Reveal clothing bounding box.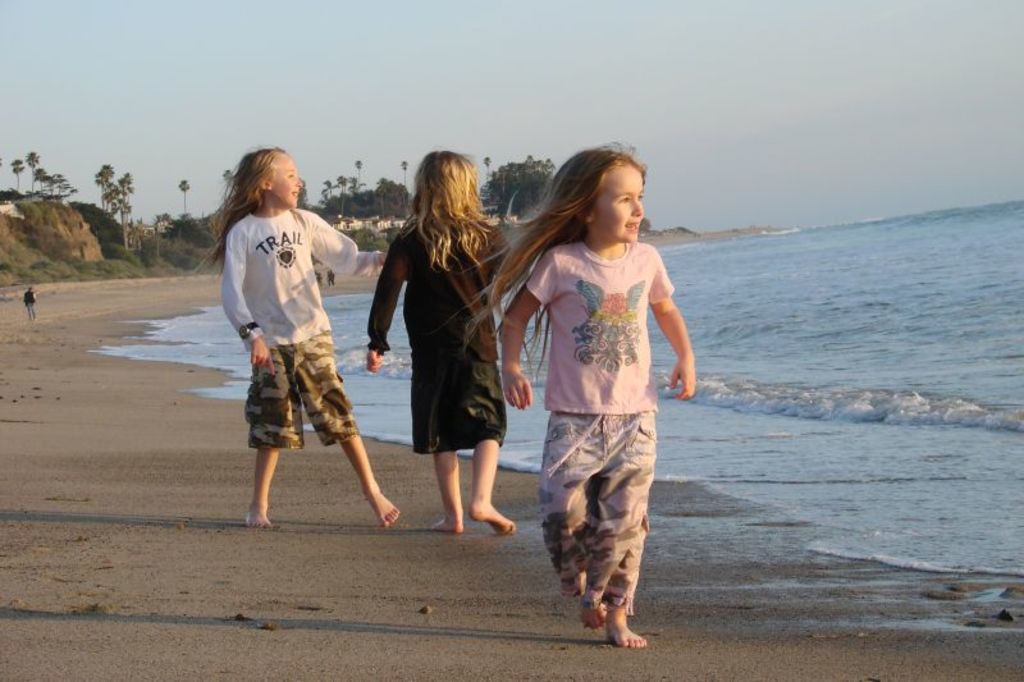
Revealed: 518:211:682:608.
